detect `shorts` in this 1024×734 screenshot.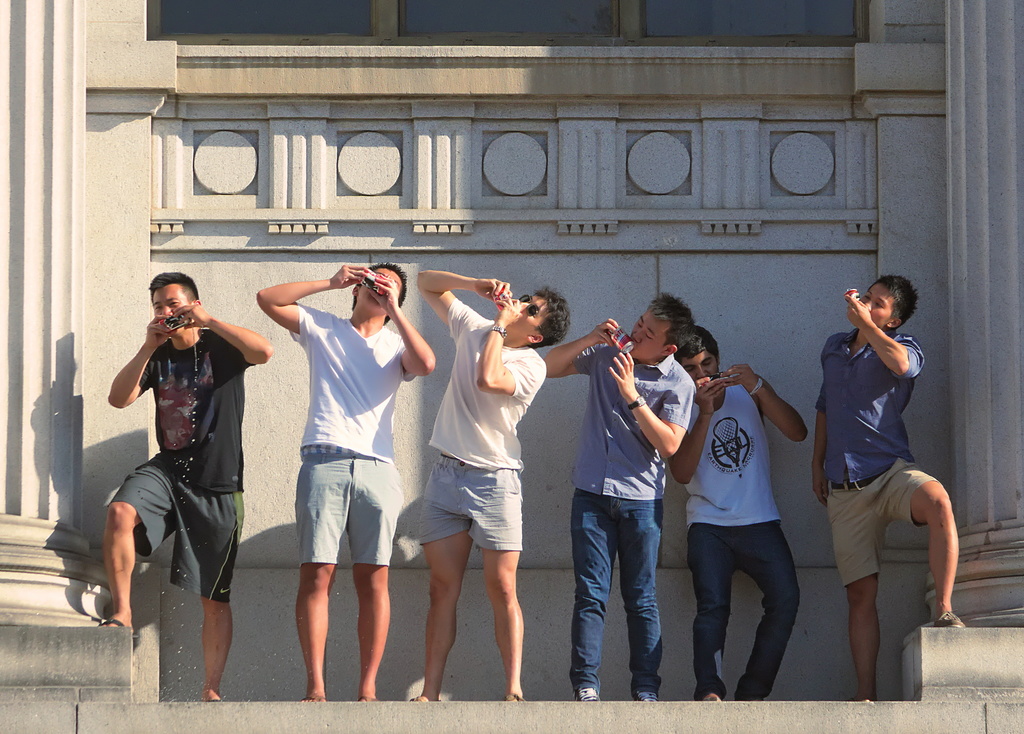
Detection: [418, 454, 522, 547].
